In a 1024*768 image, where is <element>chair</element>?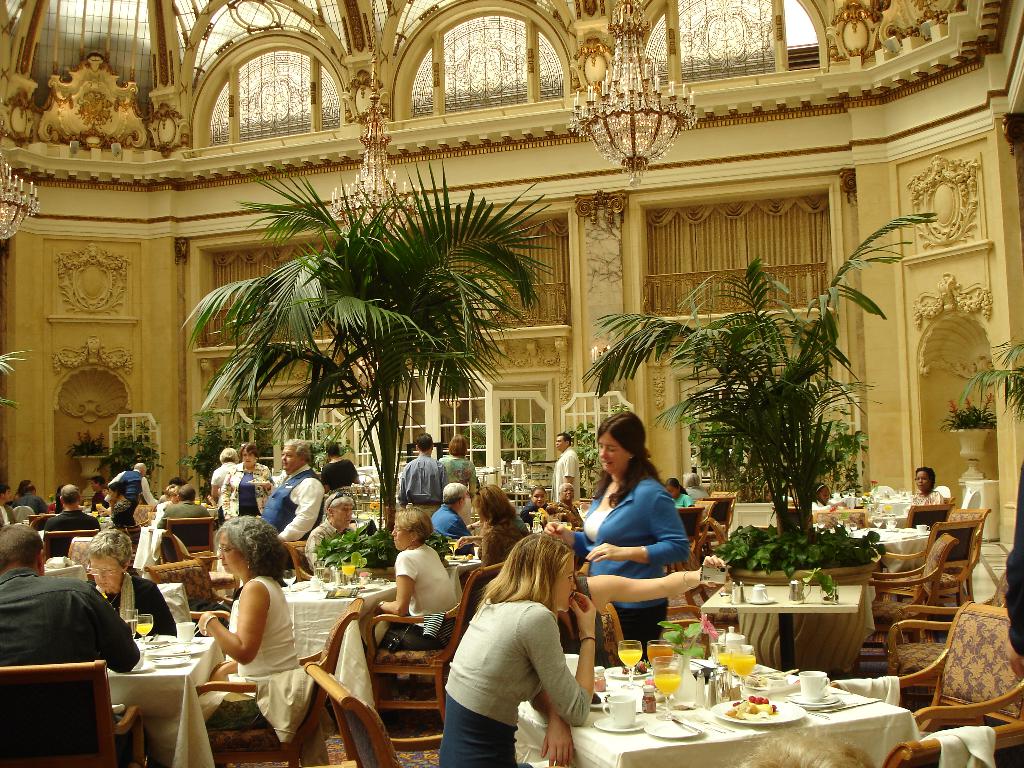
65, 537, 102, 579.
